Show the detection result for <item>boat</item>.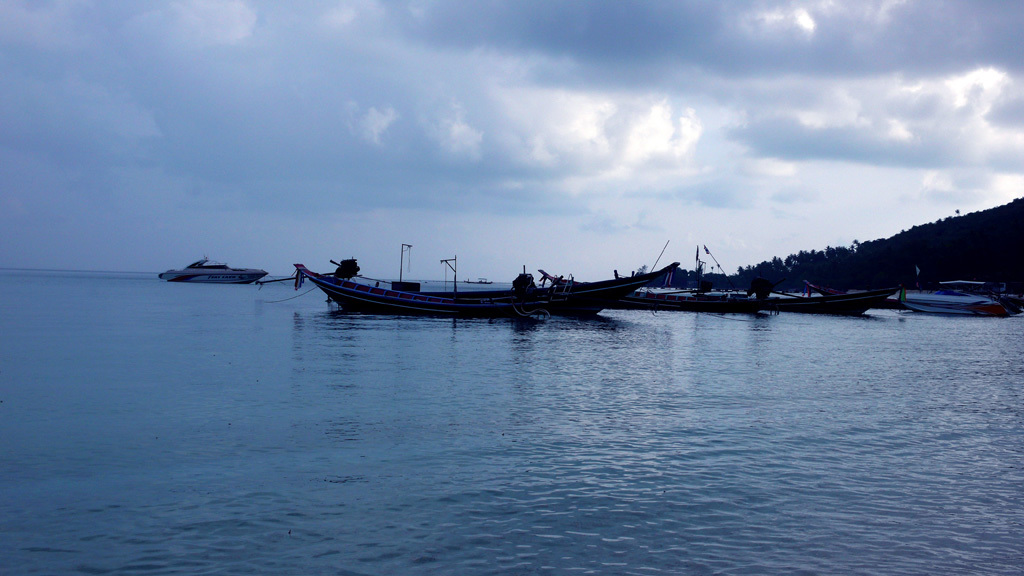
x1=894 y1=279 x2=1019 y2=314.
